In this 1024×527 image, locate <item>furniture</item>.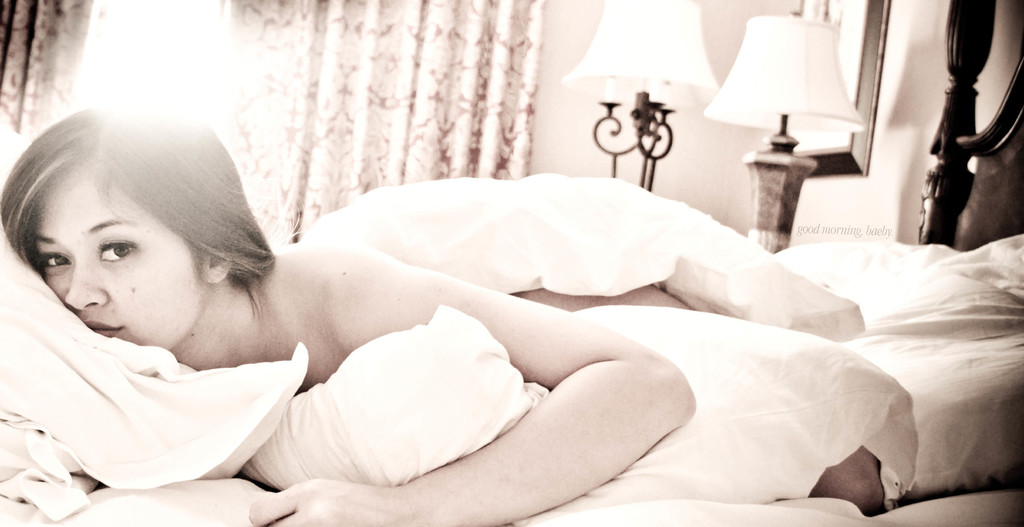
Bounding box: x1=0, y1=0, x2=1023, y2=526.
